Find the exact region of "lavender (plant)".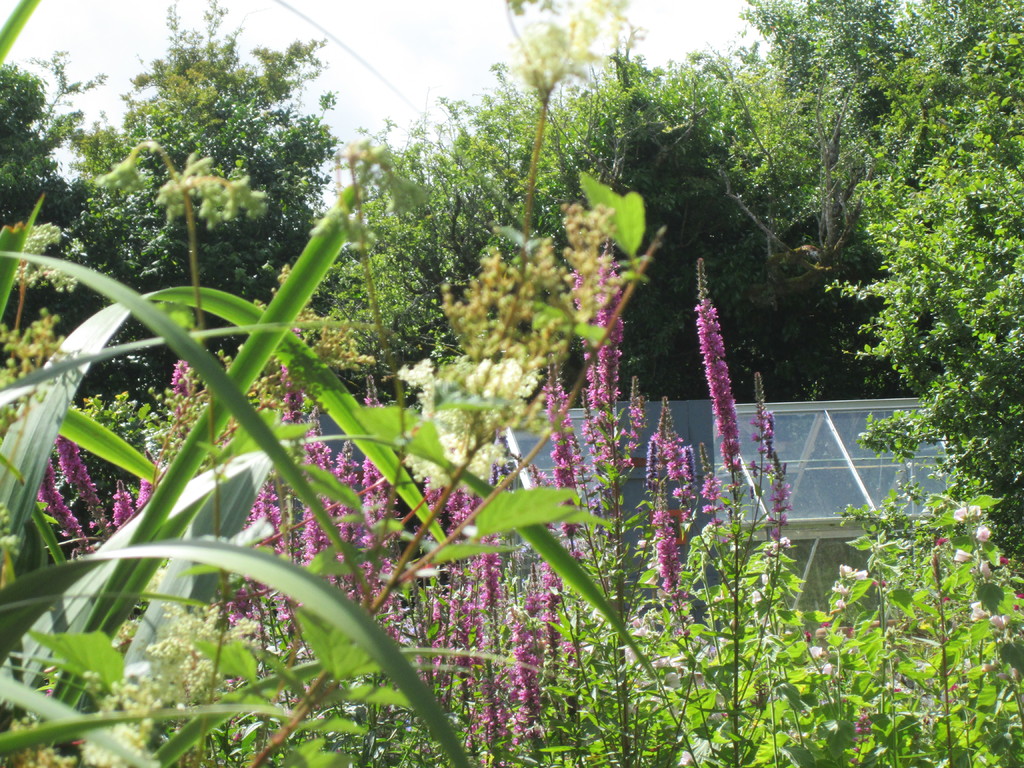
Exact region: bbox=[134, 483, 151, 516].
